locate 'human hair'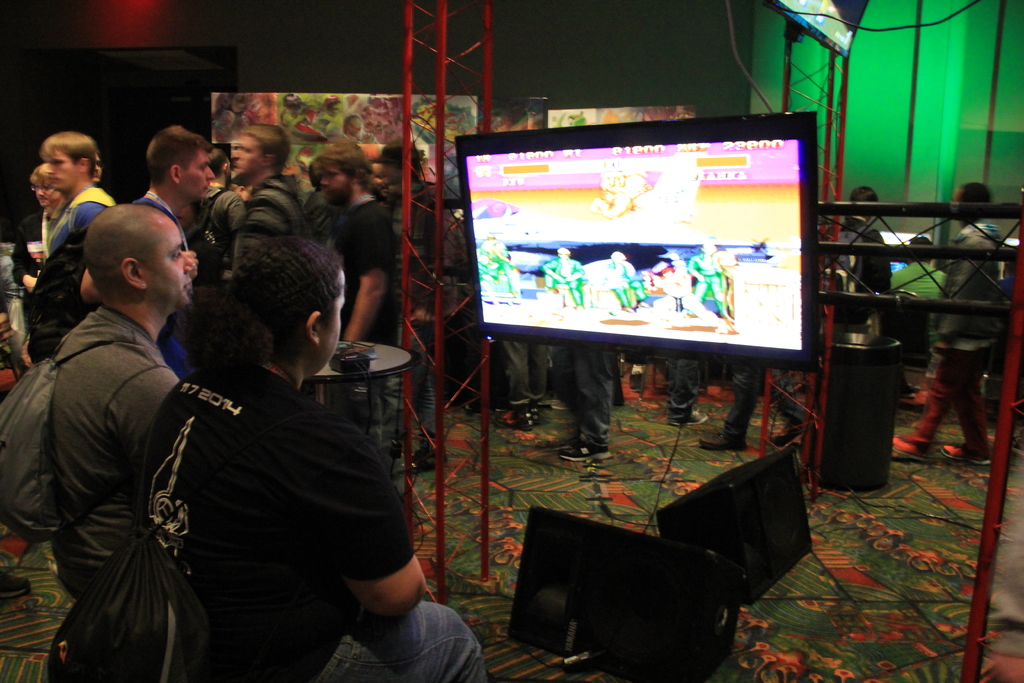
(959,178,993,213)
